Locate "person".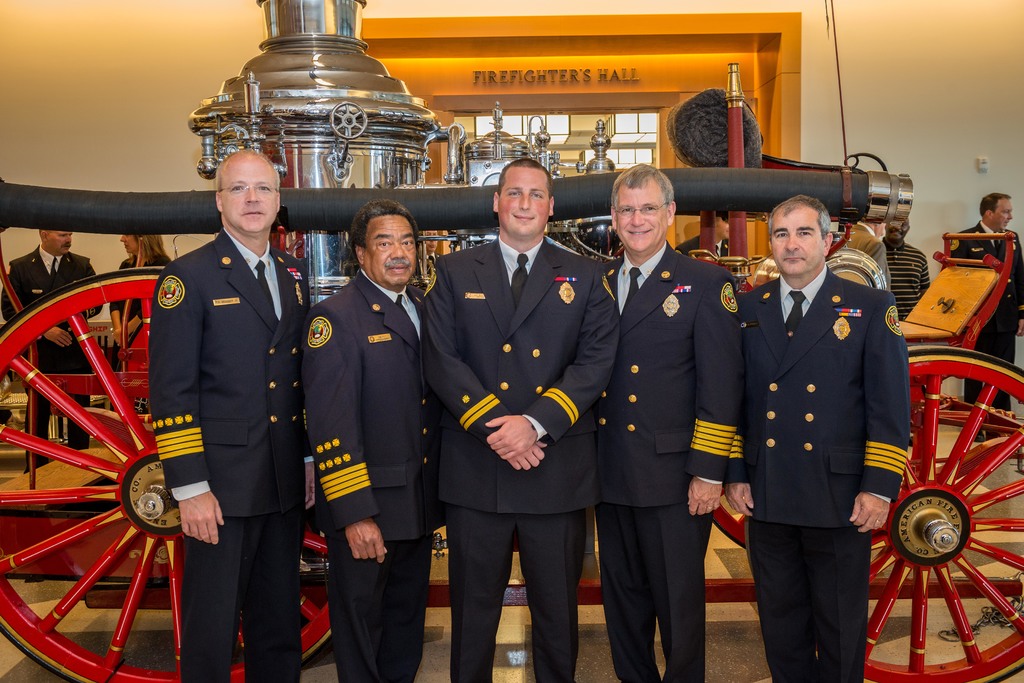
Bounding box: (left=611, top=151, right=749, bottom=682).
